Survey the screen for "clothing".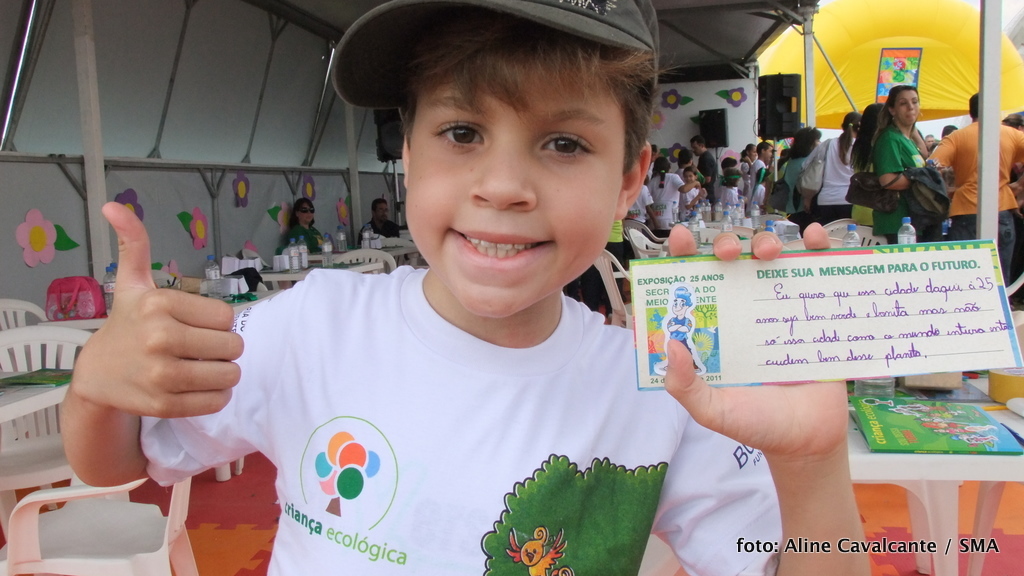
Survey found: crop(648, 162, 656, 187).
